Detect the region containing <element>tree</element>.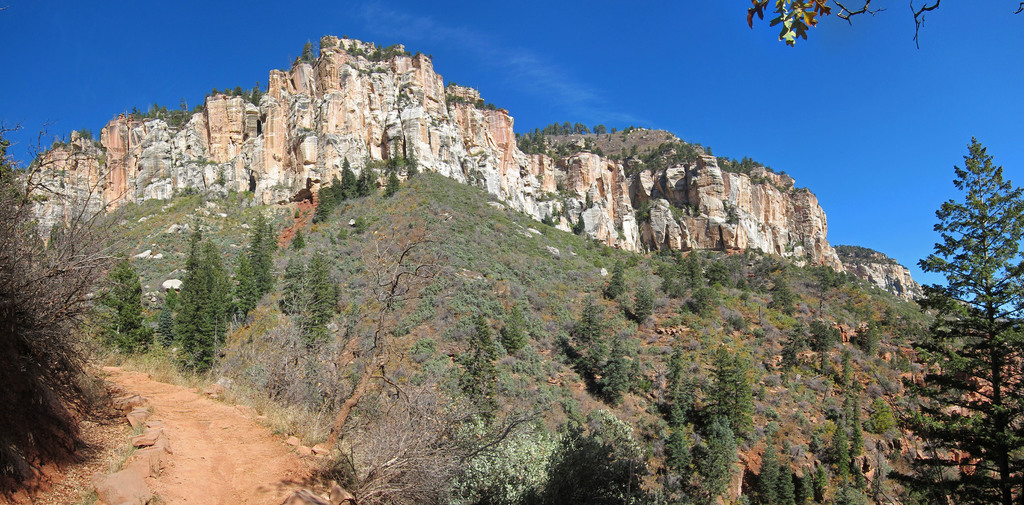
rect(771, 278, 791, 304).
